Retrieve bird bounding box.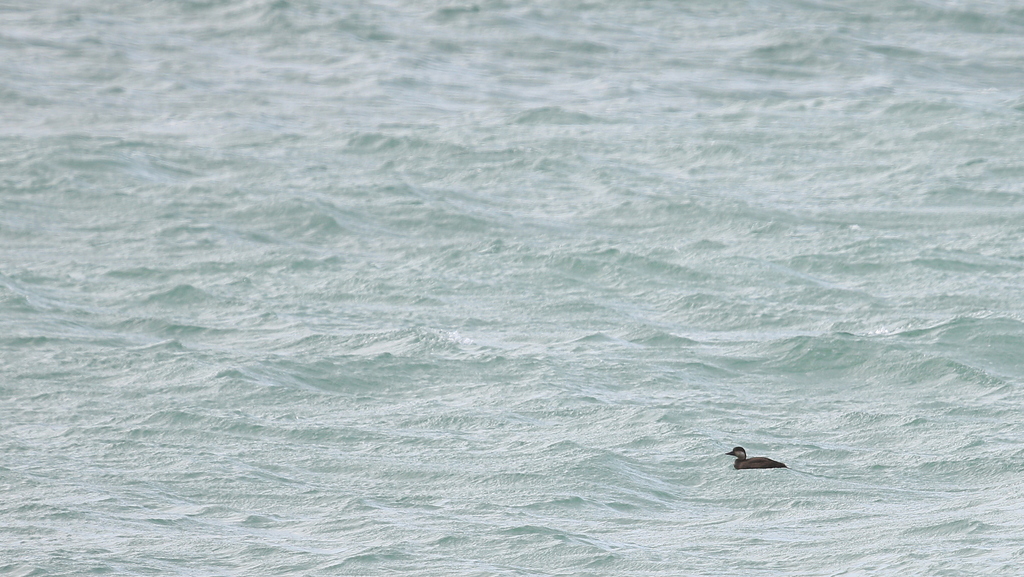
Bounding box: (left=727, top=438, right=792, bottom=478).
